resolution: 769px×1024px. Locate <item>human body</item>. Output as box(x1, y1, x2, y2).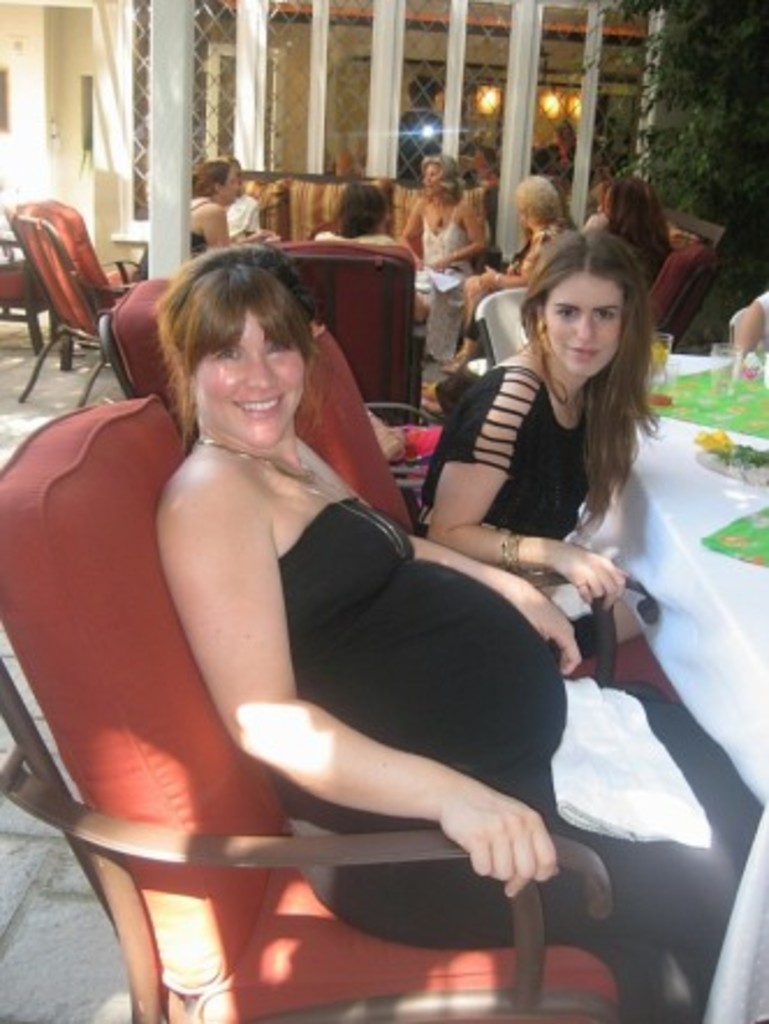
box(417, 239, 665, 707).
